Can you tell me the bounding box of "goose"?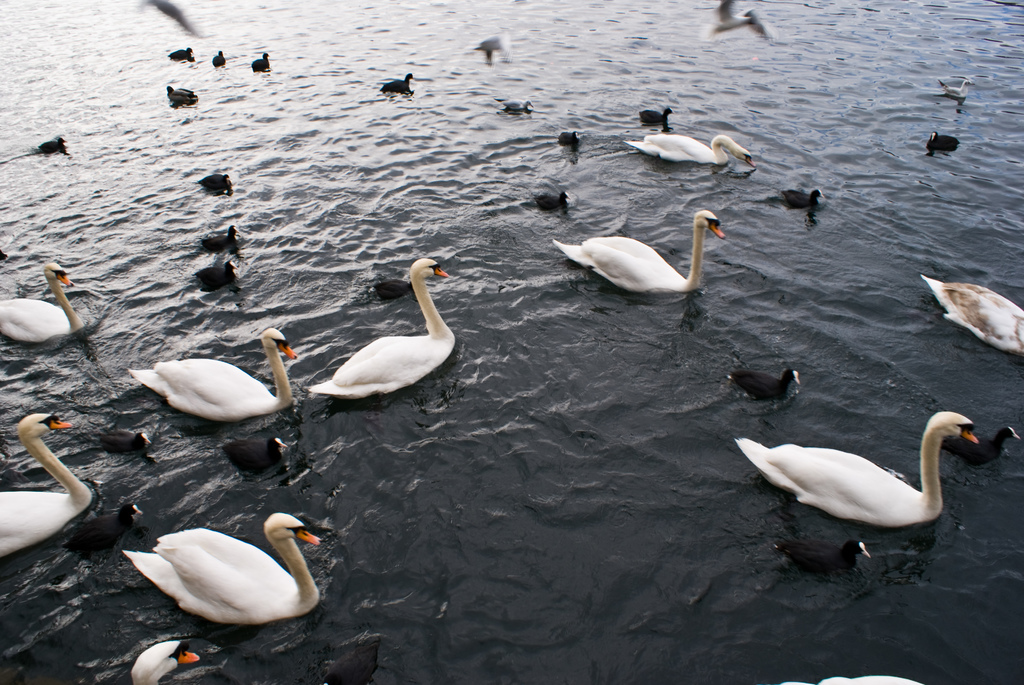
223/434/287/472.
